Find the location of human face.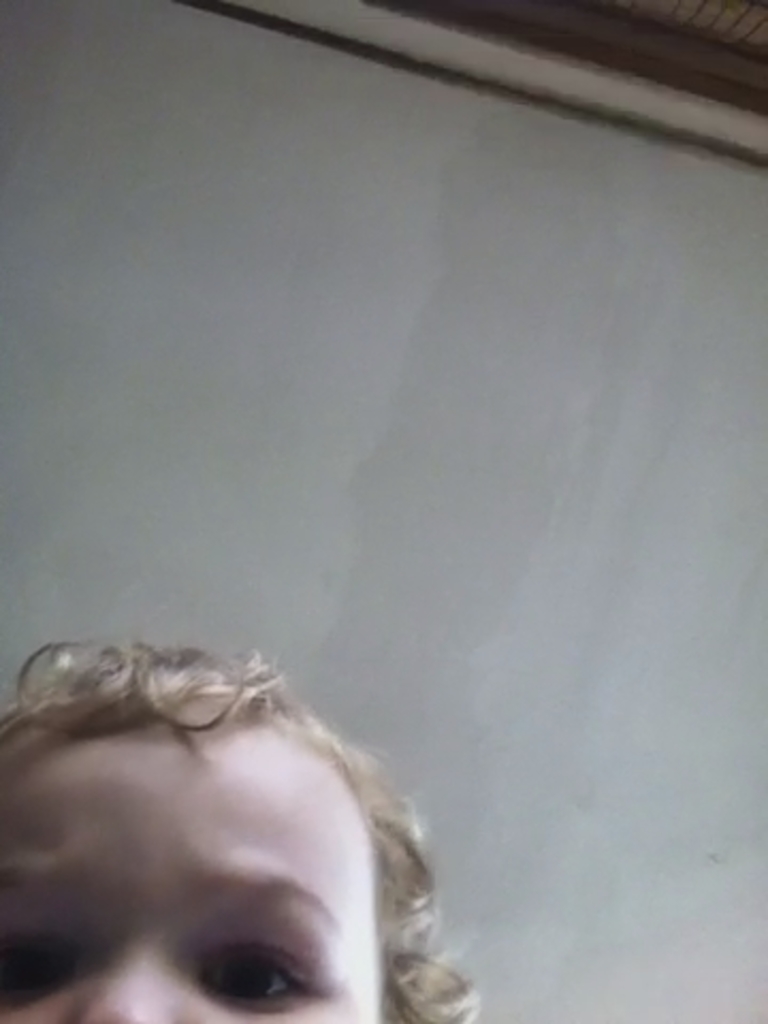
Location: 0, 723, 386, 1022.
